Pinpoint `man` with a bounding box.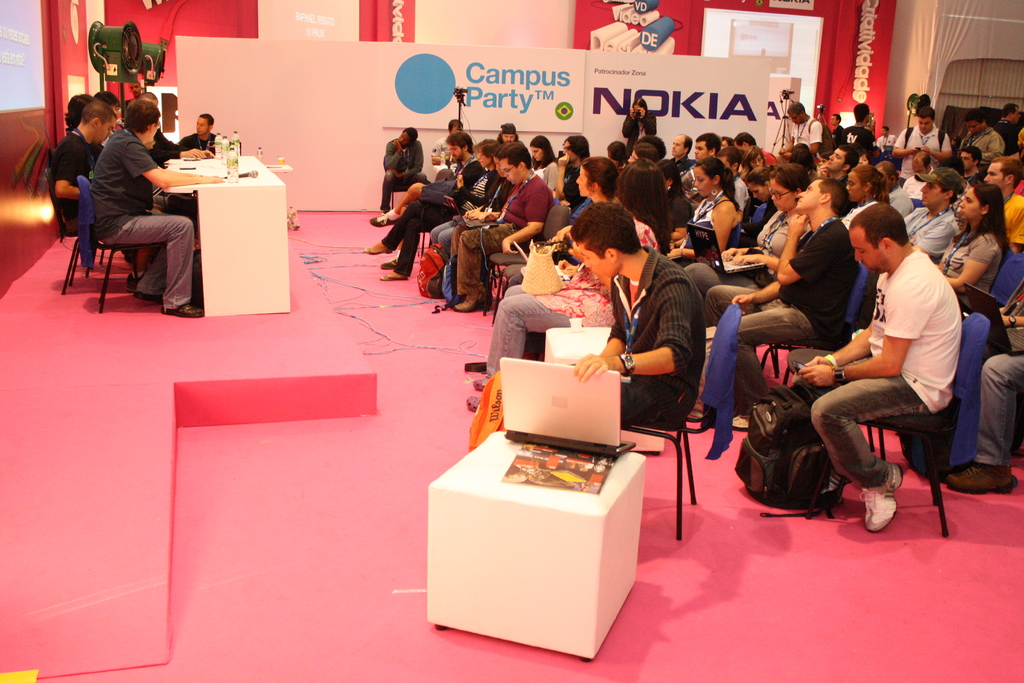
[left=370, top=130, right=488, bottom=229].
